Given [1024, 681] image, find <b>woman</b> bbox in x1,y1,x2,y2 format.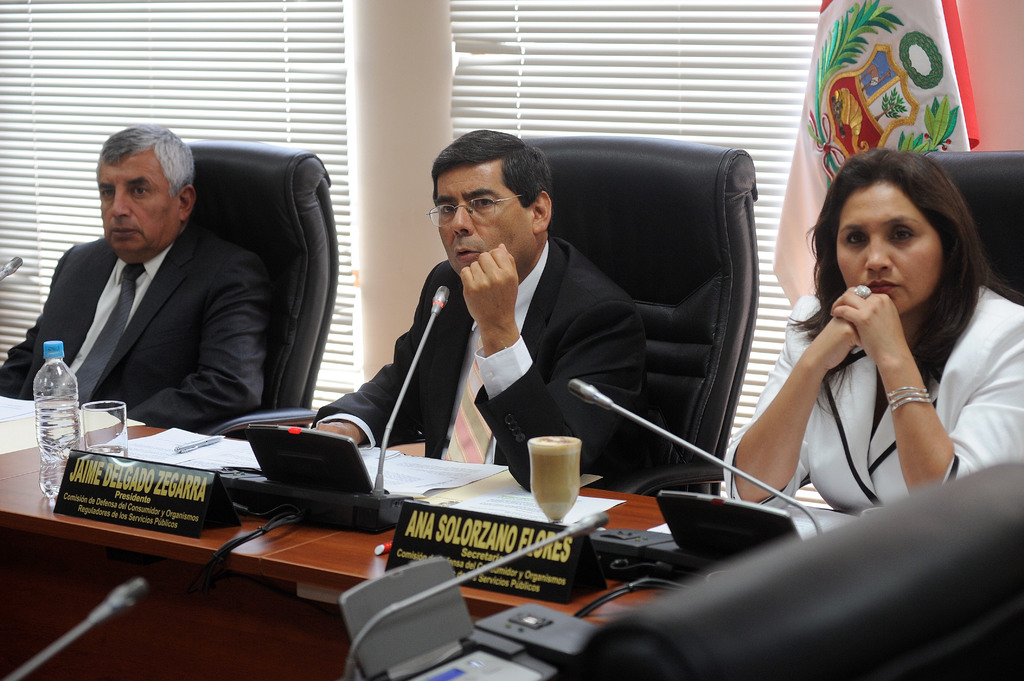
717,146,1023,541.
